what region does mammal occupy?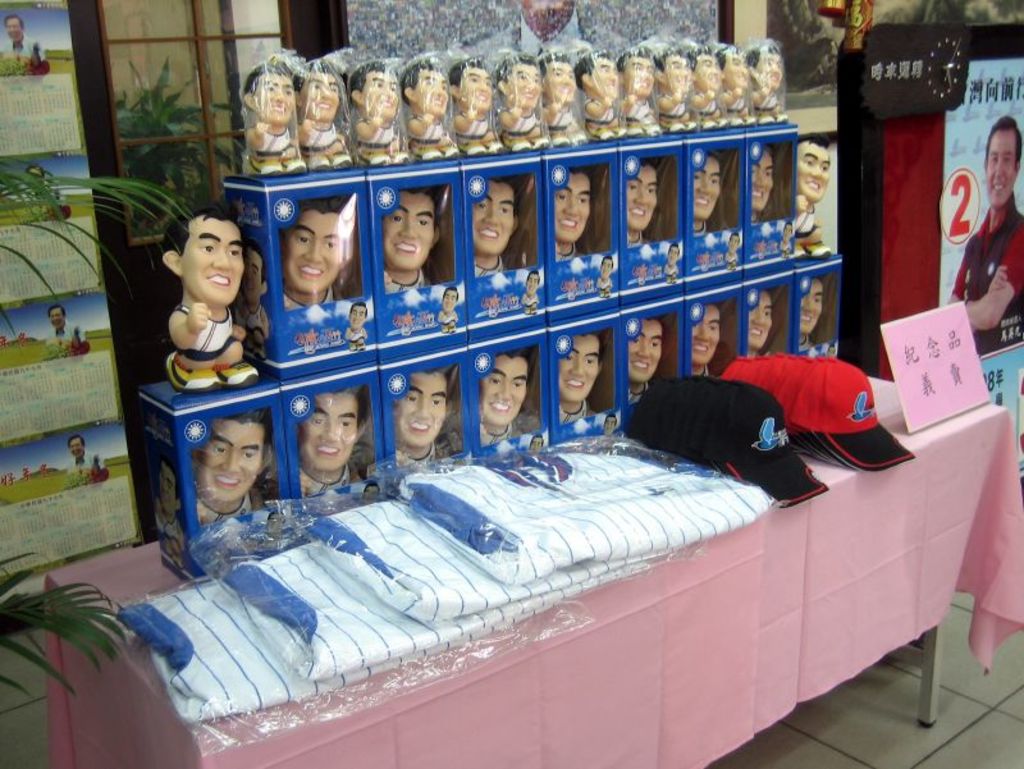
region(664, 247, 678, 279).
